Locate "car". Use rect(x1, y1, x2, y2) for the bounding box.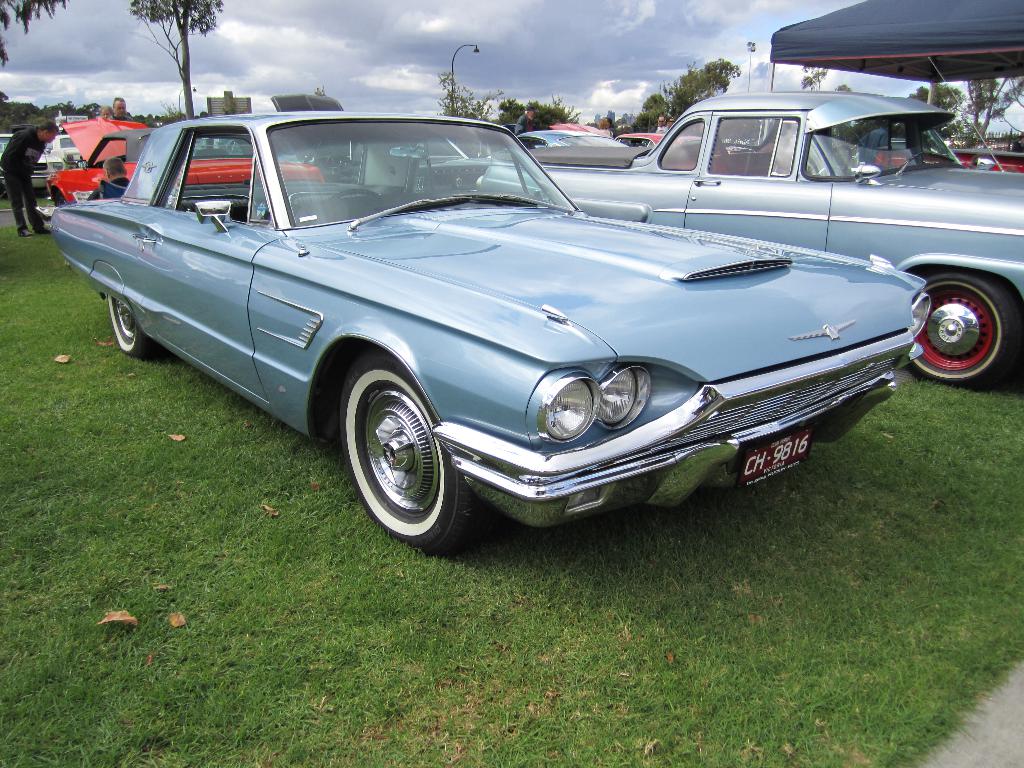
rect(477, 90, 1023, 386).
